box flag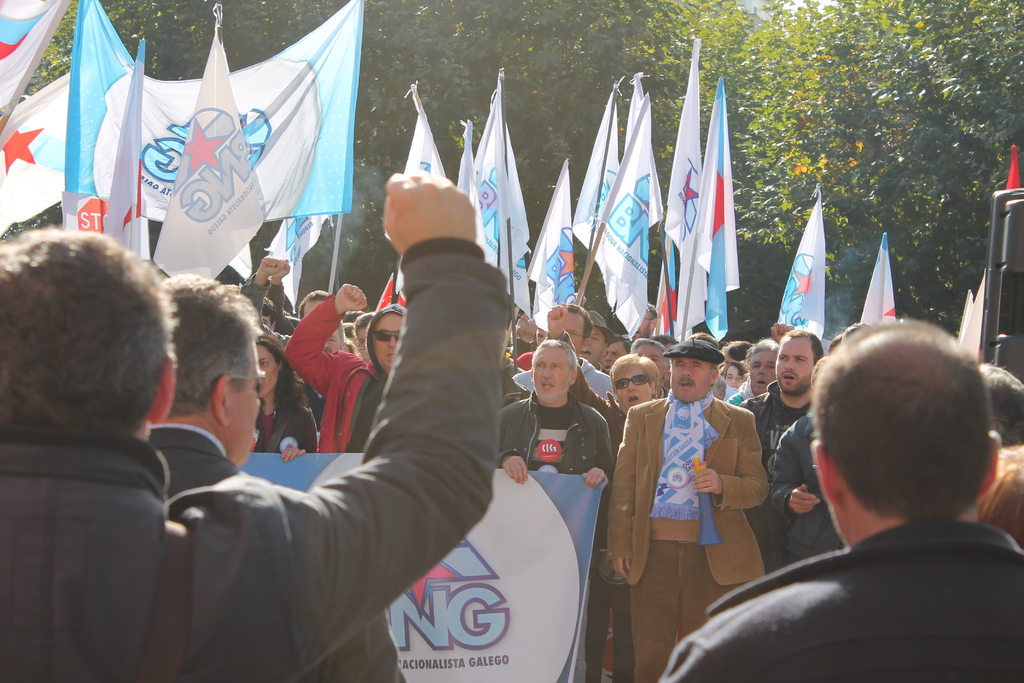
Rect(261, 209, 323, 310)
